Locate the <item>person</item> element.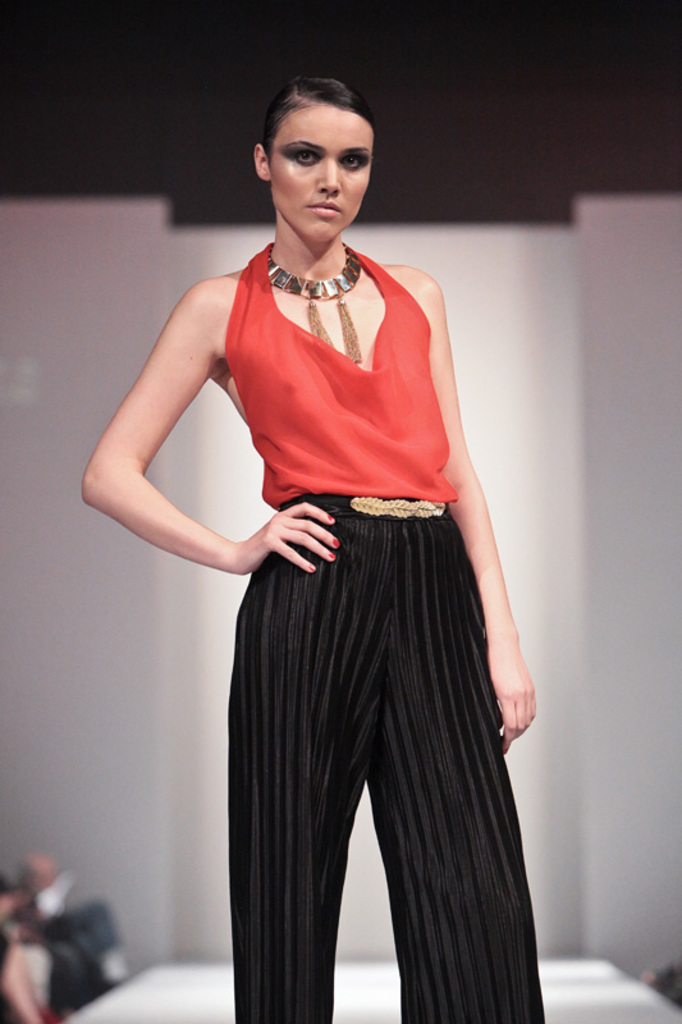
Element bbox: select_region(95, 0, 566, 1016).
